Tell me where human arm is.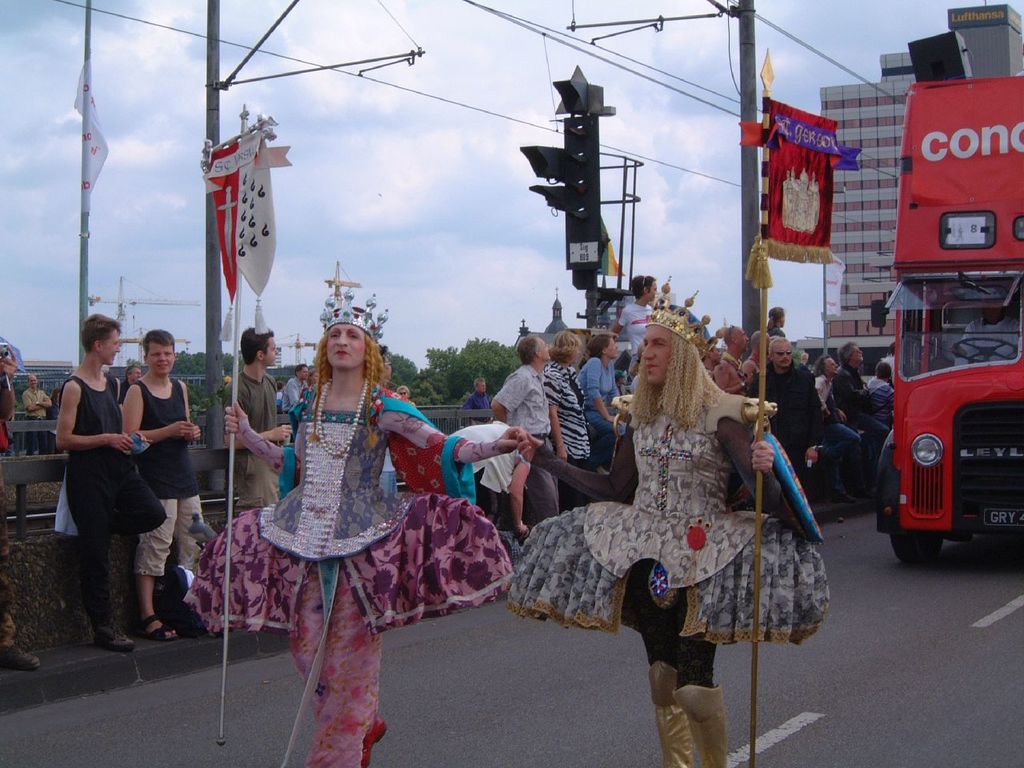
human arm is at x1=114 y1=386 x2=200 y2=450.
